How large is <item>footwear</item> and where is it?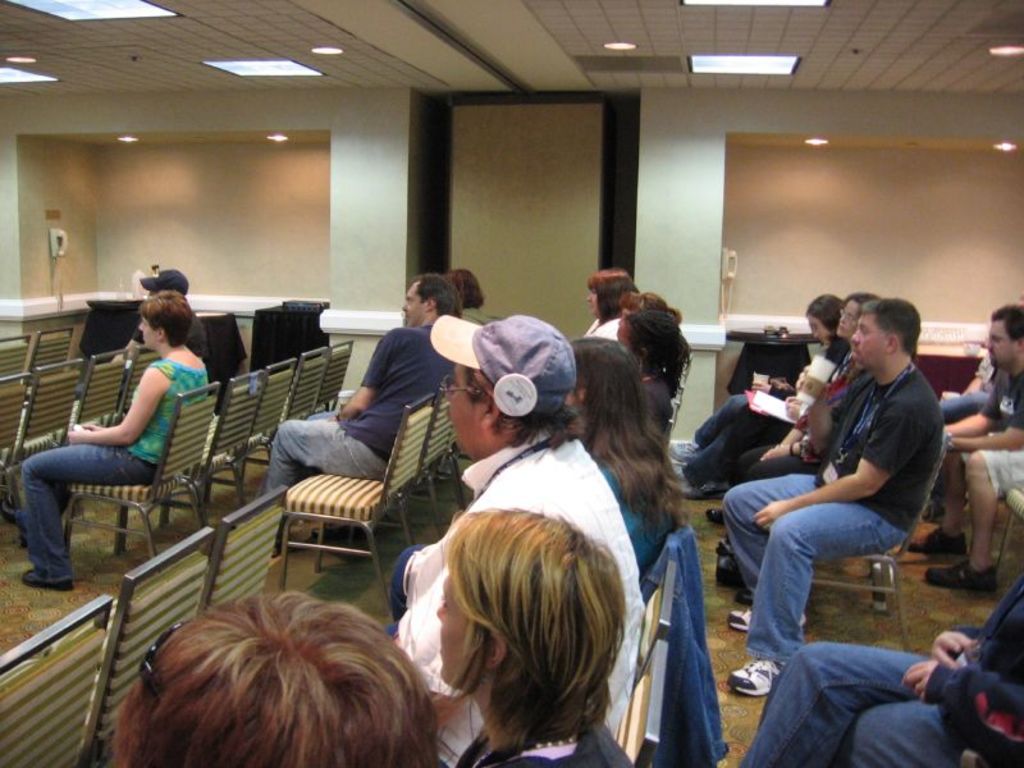
Bounding box: 704, 509, 727, 526.
